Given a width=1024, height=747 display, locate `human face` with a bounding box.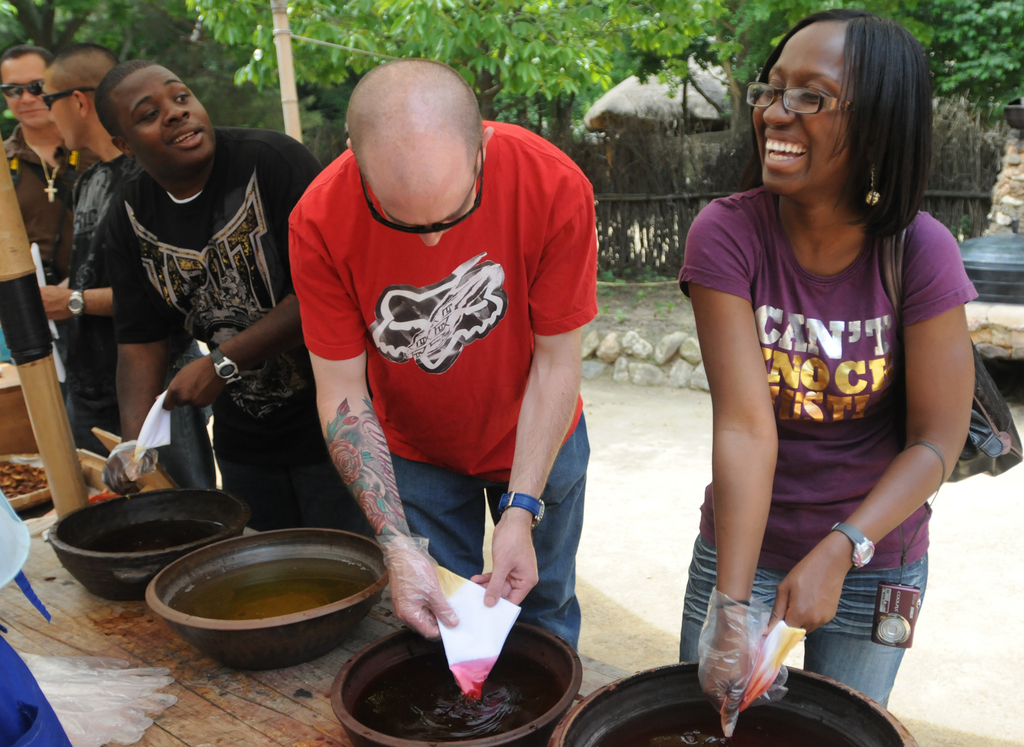
Located: box=[0, 65, 48, 128].
